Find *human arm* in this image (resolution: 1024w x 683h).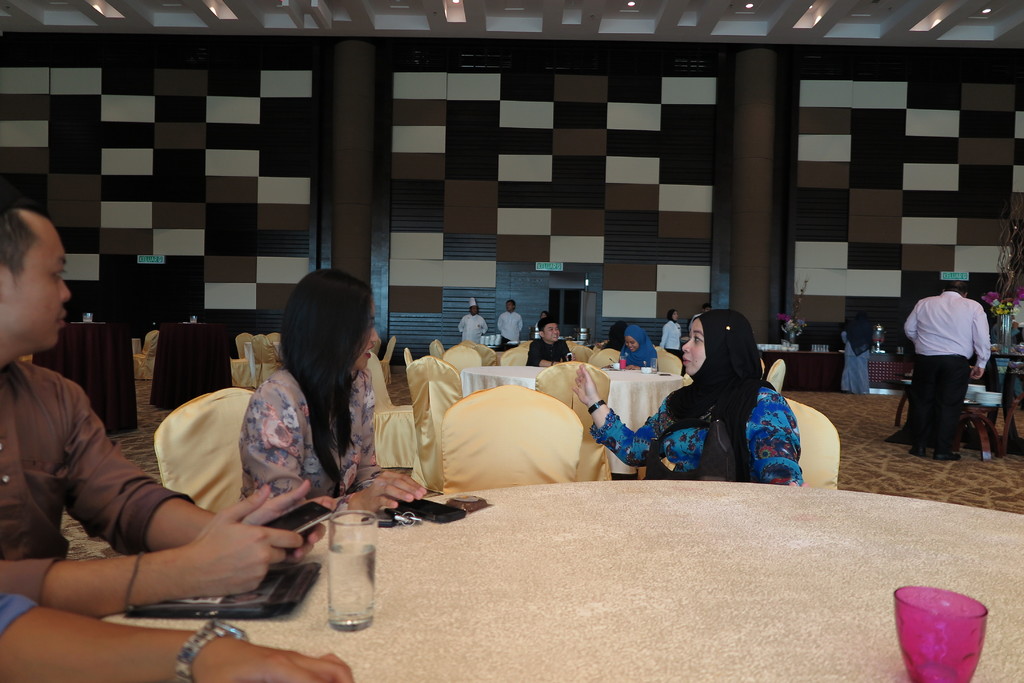
(left=525, top=343, right=563, bottom=371).
